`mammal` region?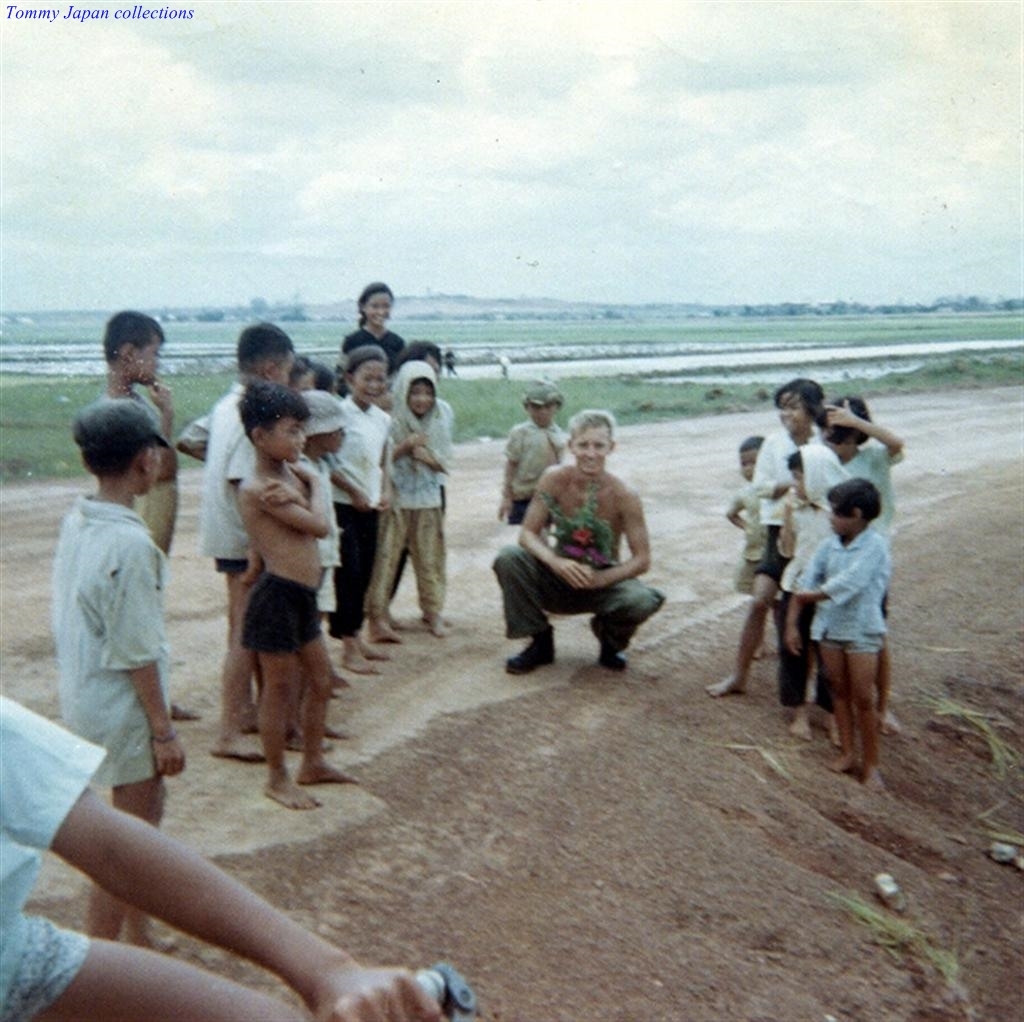
[340,278,403,395]
